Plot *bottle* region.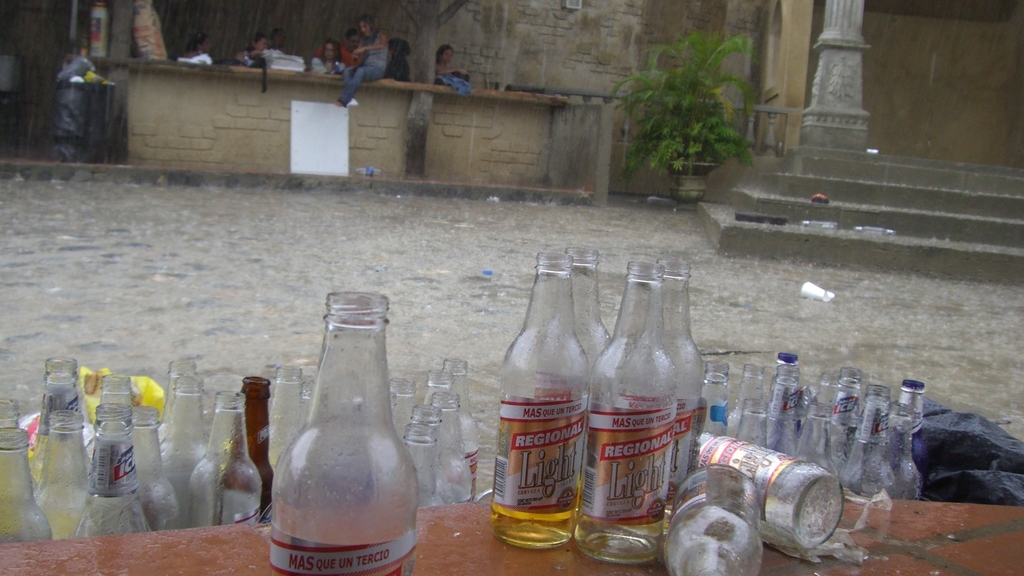
Plotted at (262,283,415,575).
